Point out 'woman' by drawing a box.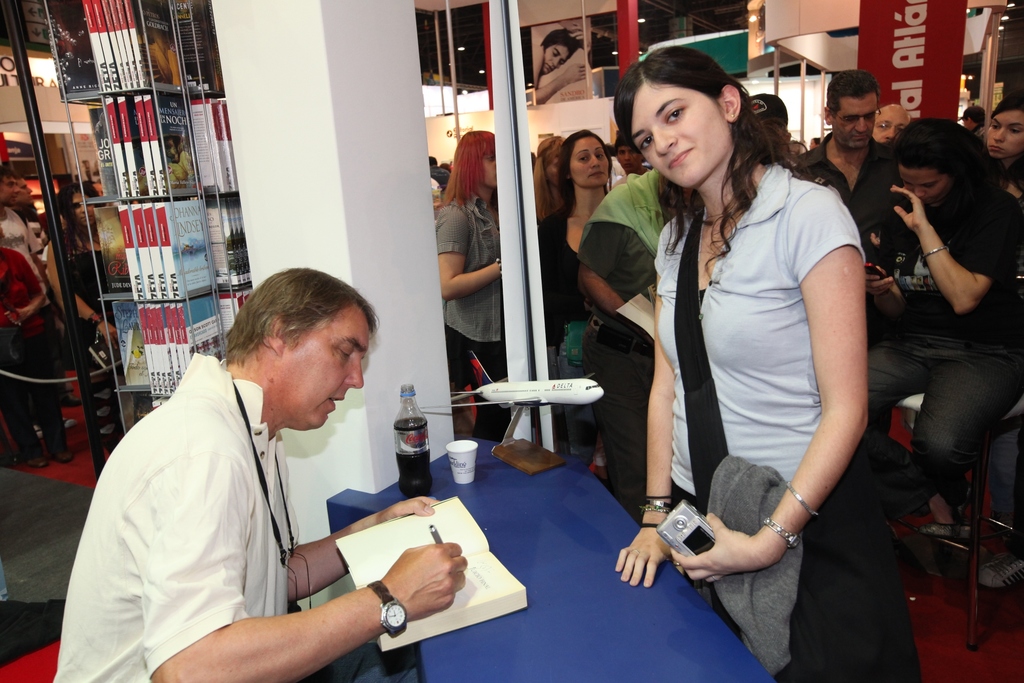
region(427, 126, 509, 442).
